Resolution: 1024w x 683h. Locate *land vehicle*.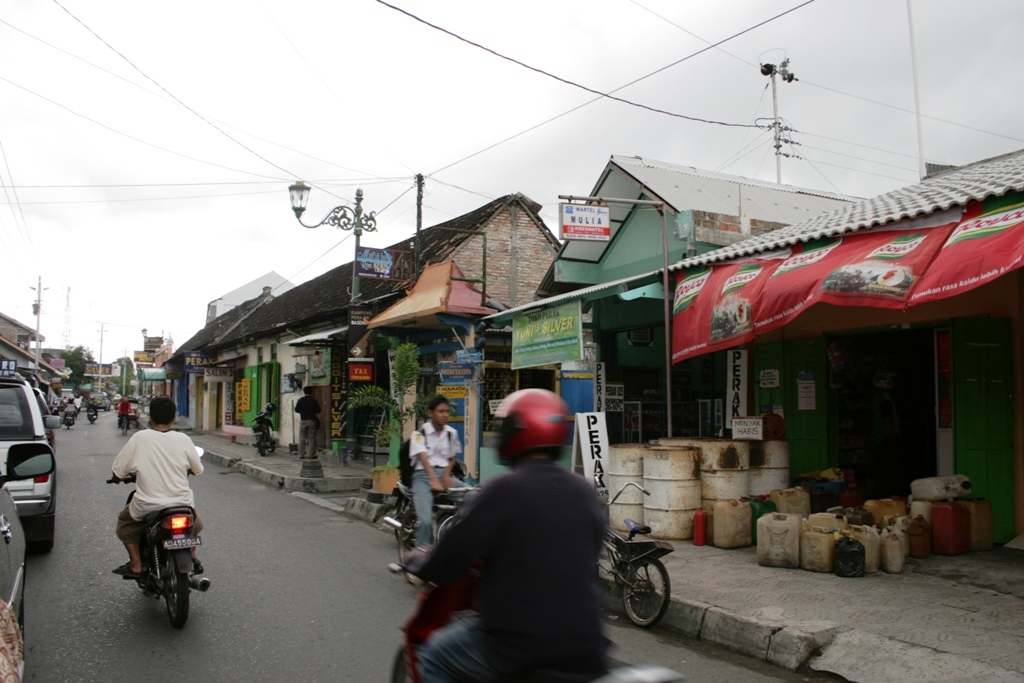
region(400, 492, 472, 585).
